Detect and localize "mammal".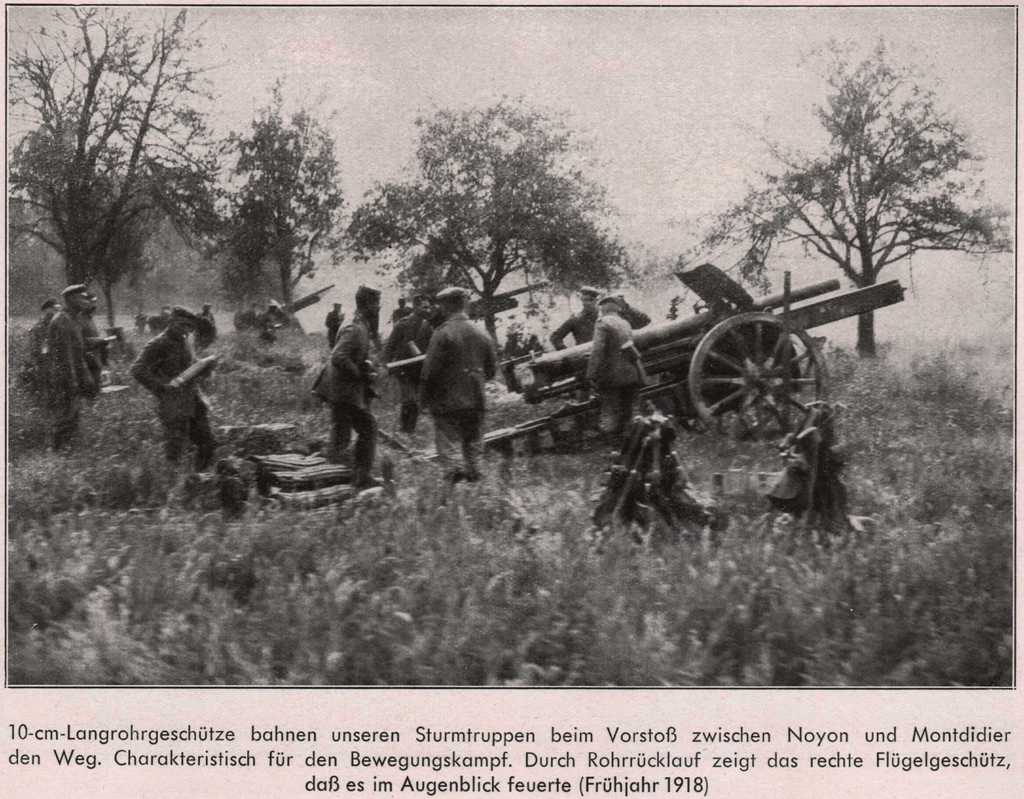
Localized at Rect(28, 293, 55, 383).
